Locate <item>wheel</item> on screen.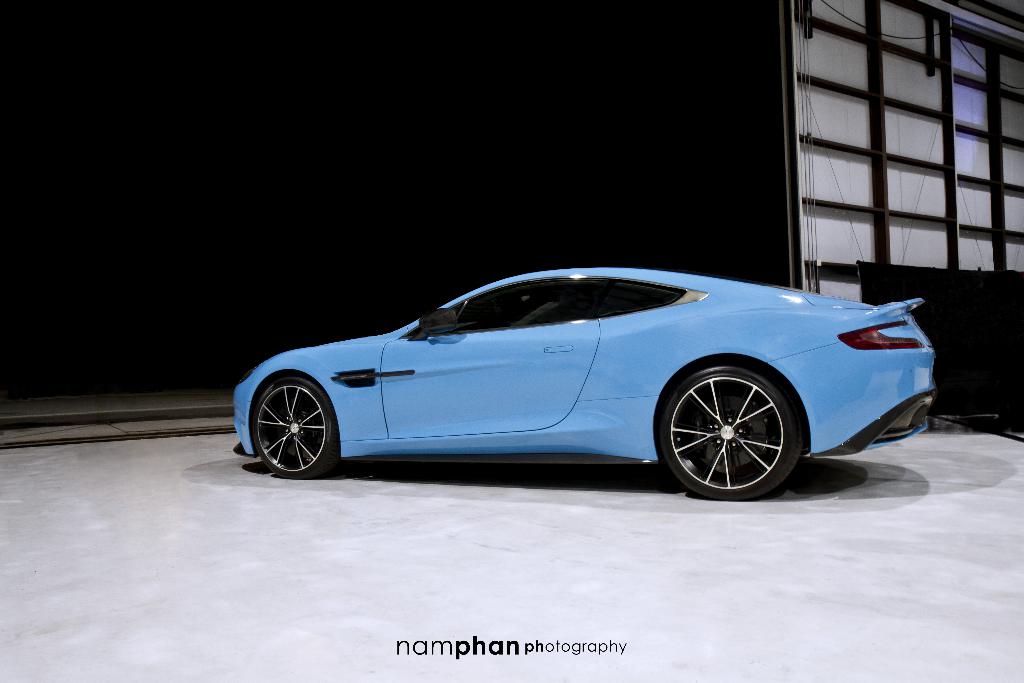
On screen at <region>667, 367, 807, 490</region>.
